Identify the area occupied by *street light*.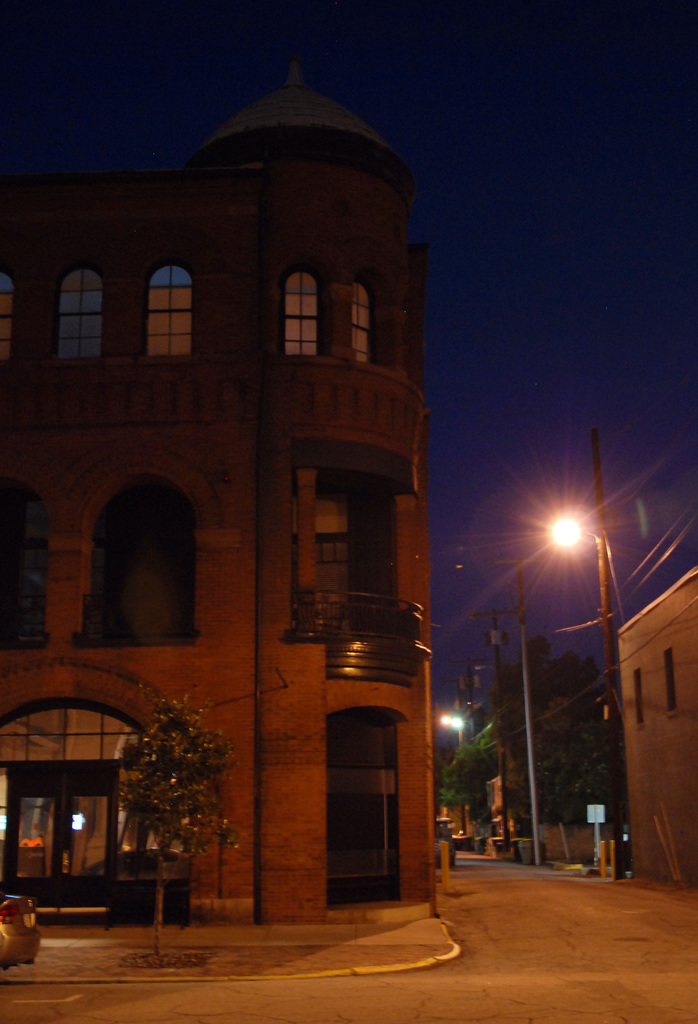
Area: BBox(548, 515, 623, 718).
